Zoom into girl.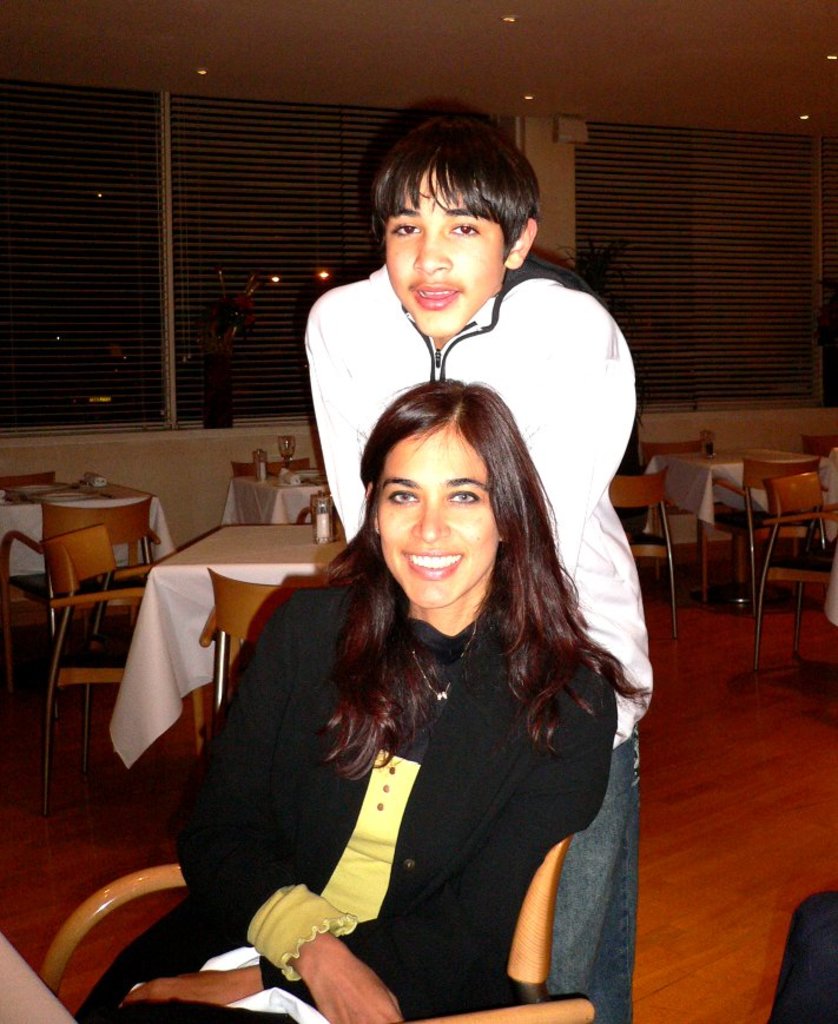
Zoom target: (79,376,649,1023).
